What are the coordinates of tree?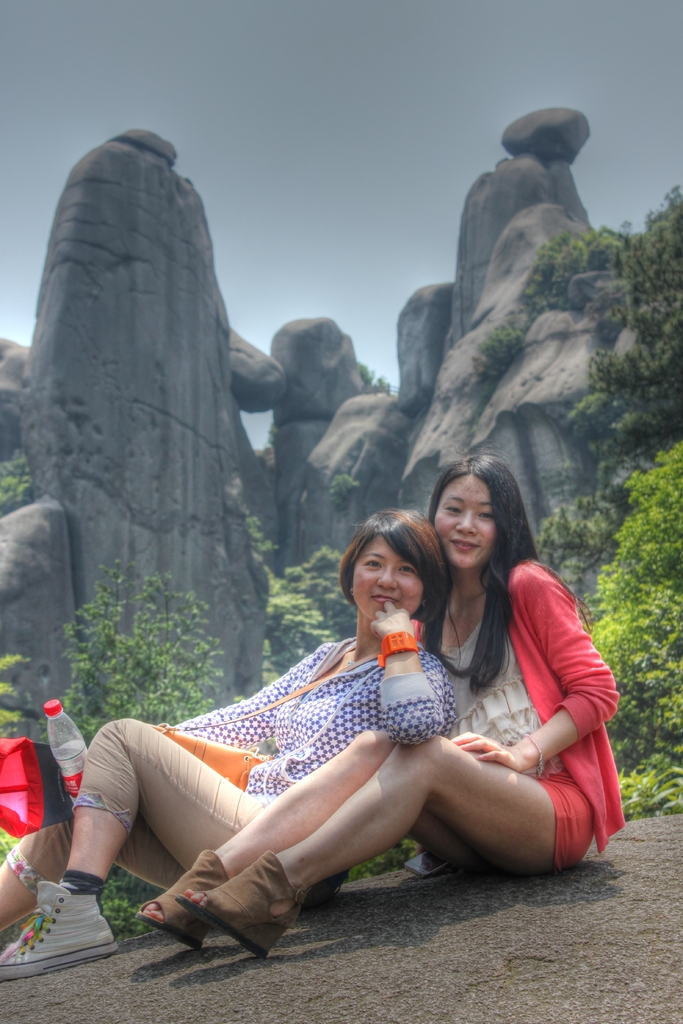
{"left": 0, "top": 646, "right": 42, "bottom": 862}.
